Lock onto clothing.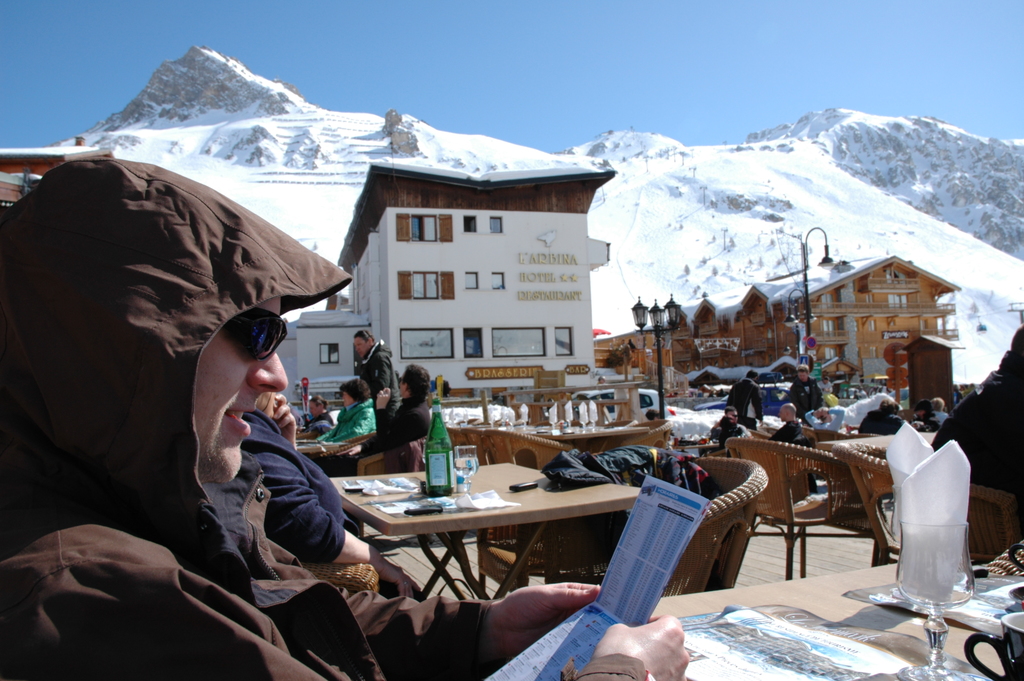
Locked: 858, 402, 903, 438.
